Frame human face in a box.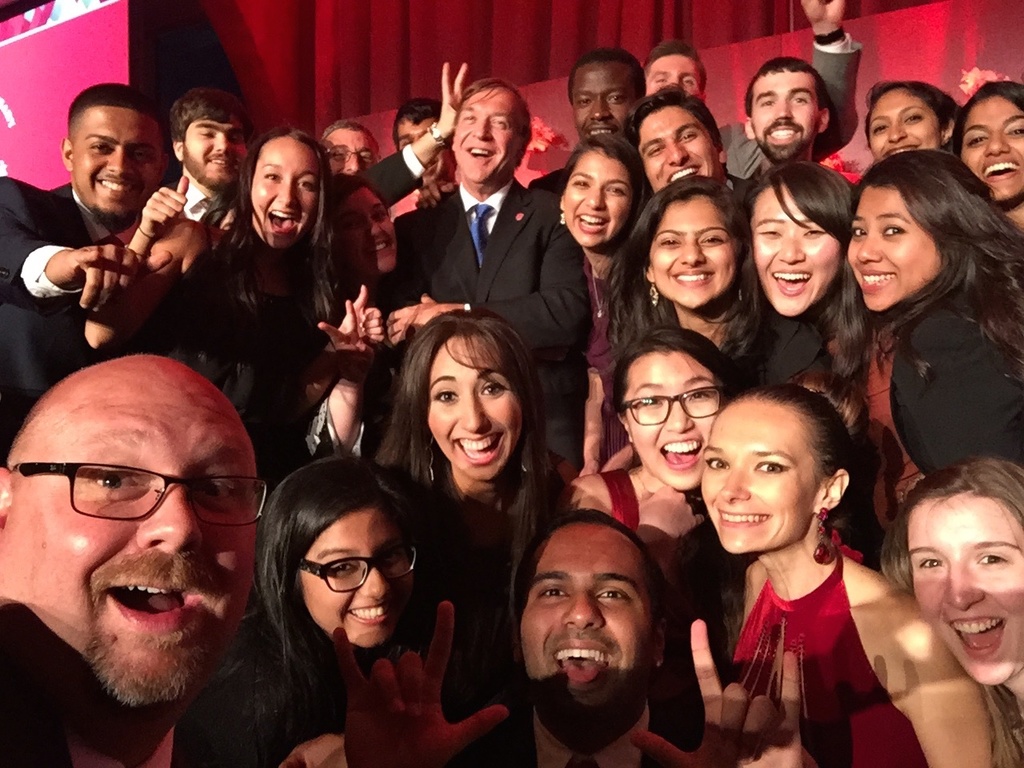
<region>701, 396, 821, 553</region>.
